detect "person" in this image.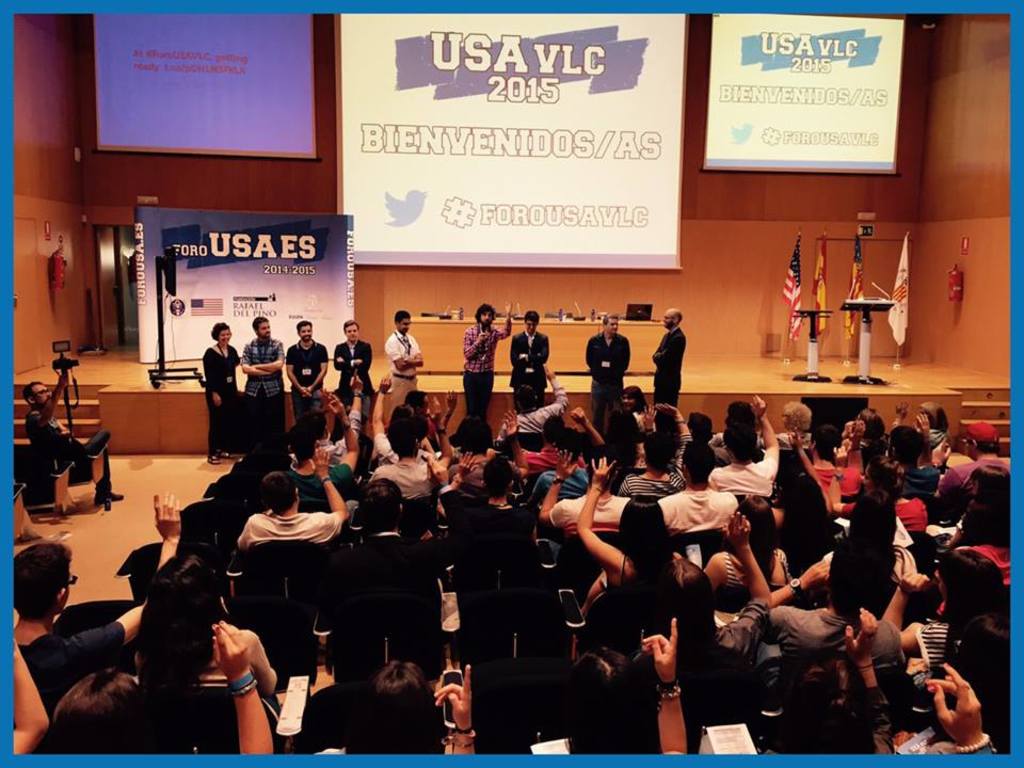
Detection: l=890, t=402, r=947, b=449.
